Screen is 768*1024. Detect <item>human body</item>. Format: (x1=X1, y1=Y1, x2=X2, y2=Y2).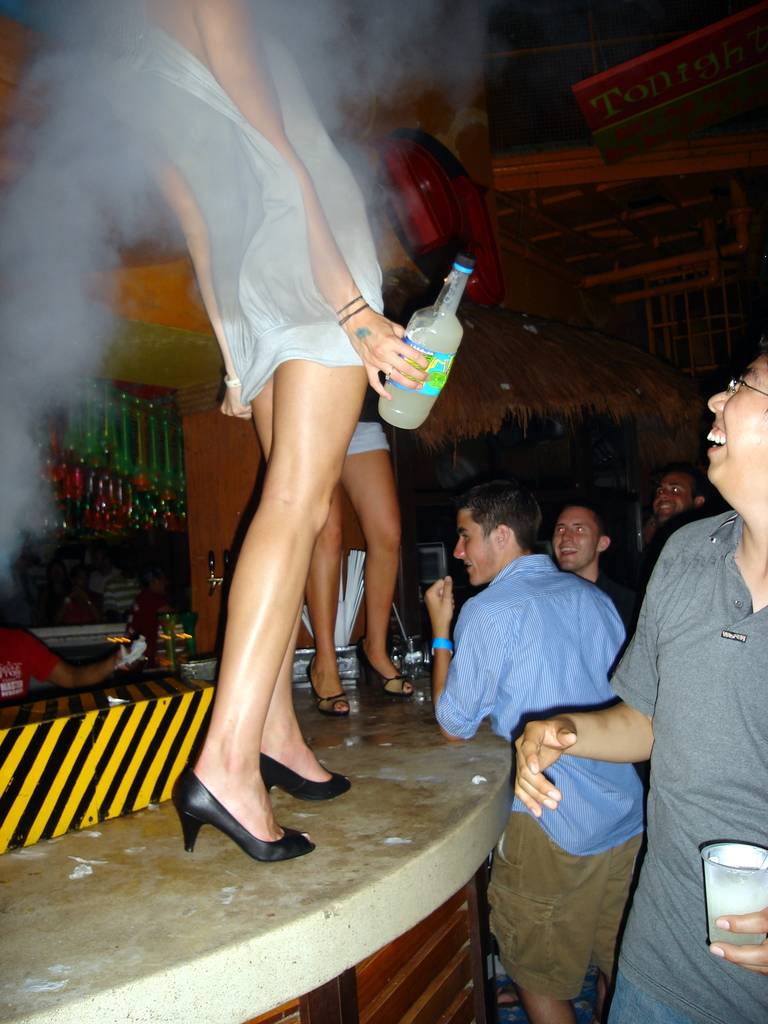
(x1=446, y1=483, x2=644, y2=1020).
